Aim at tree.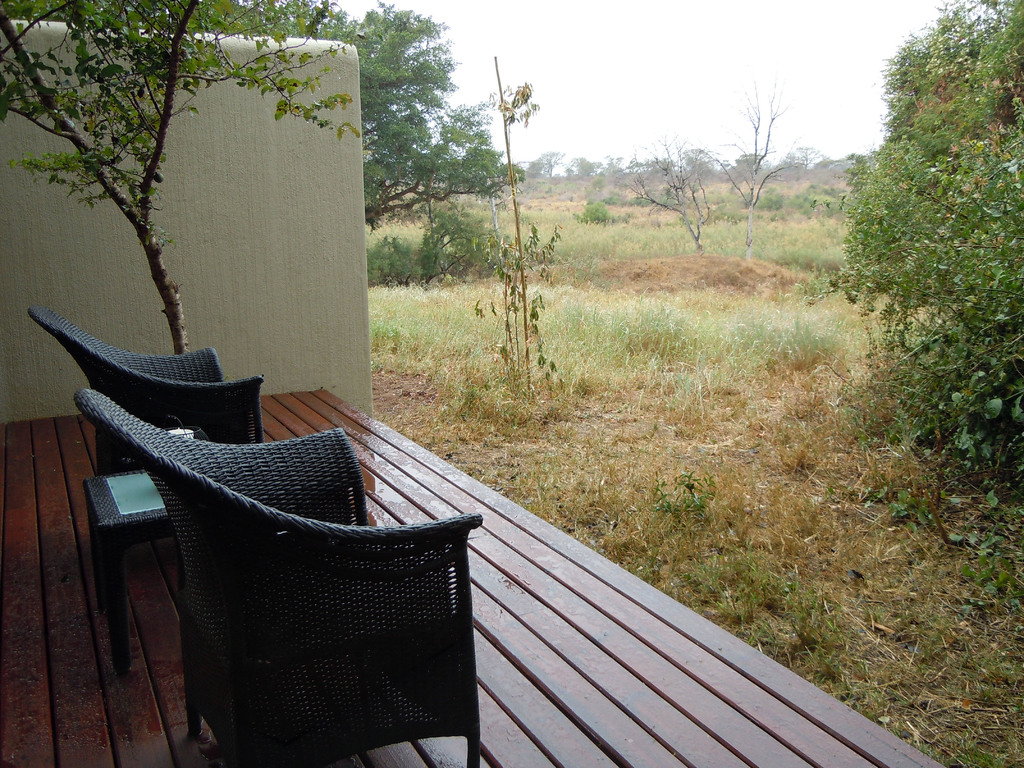
Aimed at <box>0,0,375,359</box>.
